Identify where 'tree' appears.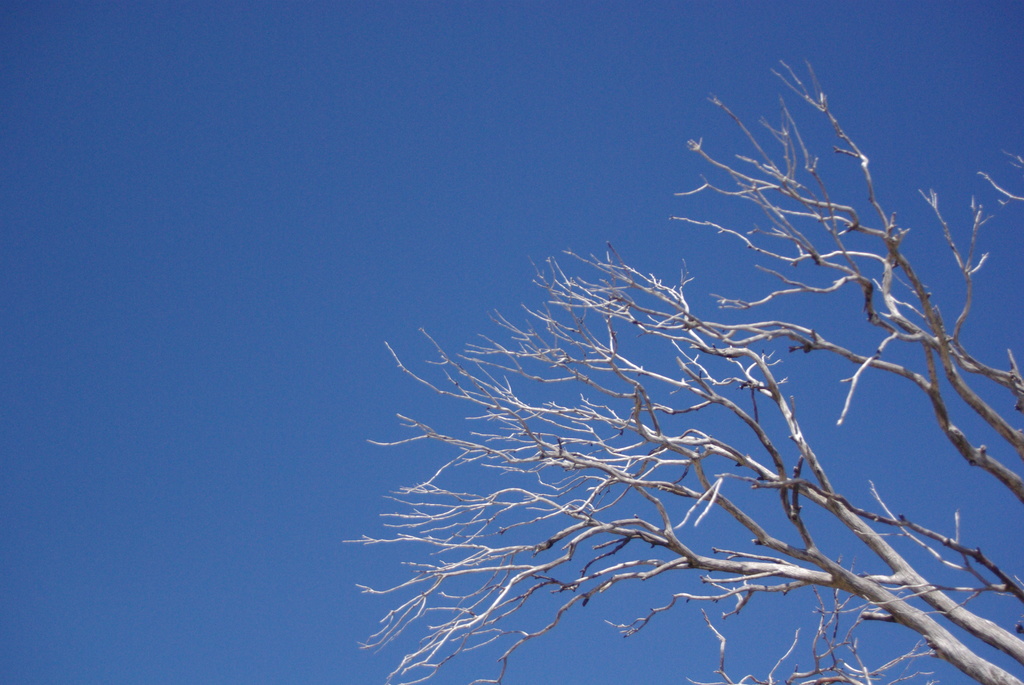
Appears at region(305, 40, 1023, 665).
